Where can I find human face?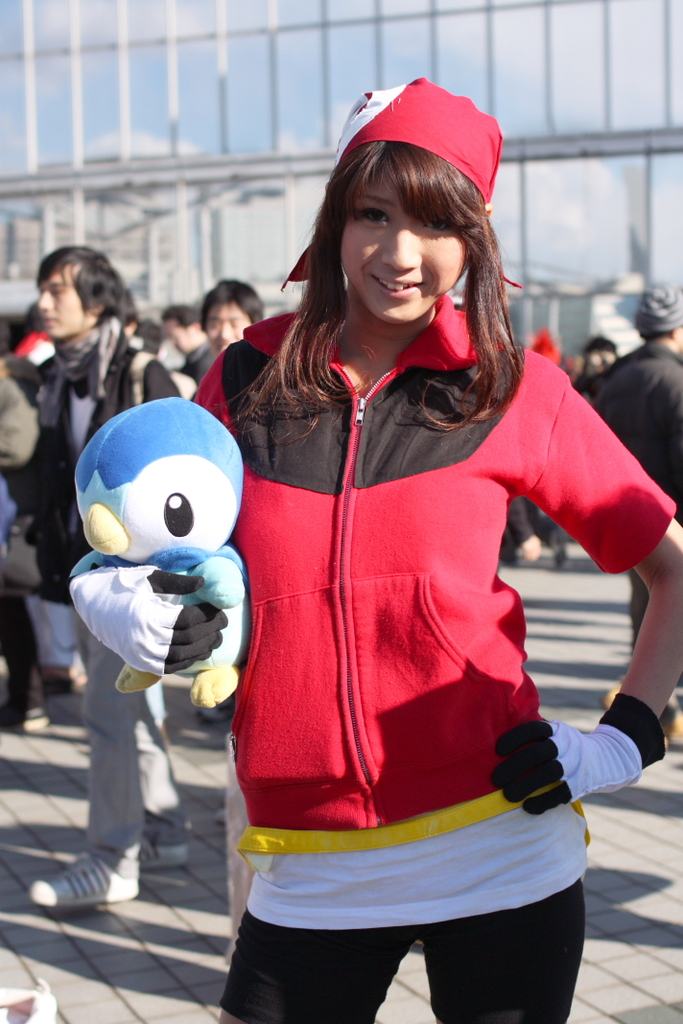
You can find it at box(158, 319, 196, 353).
